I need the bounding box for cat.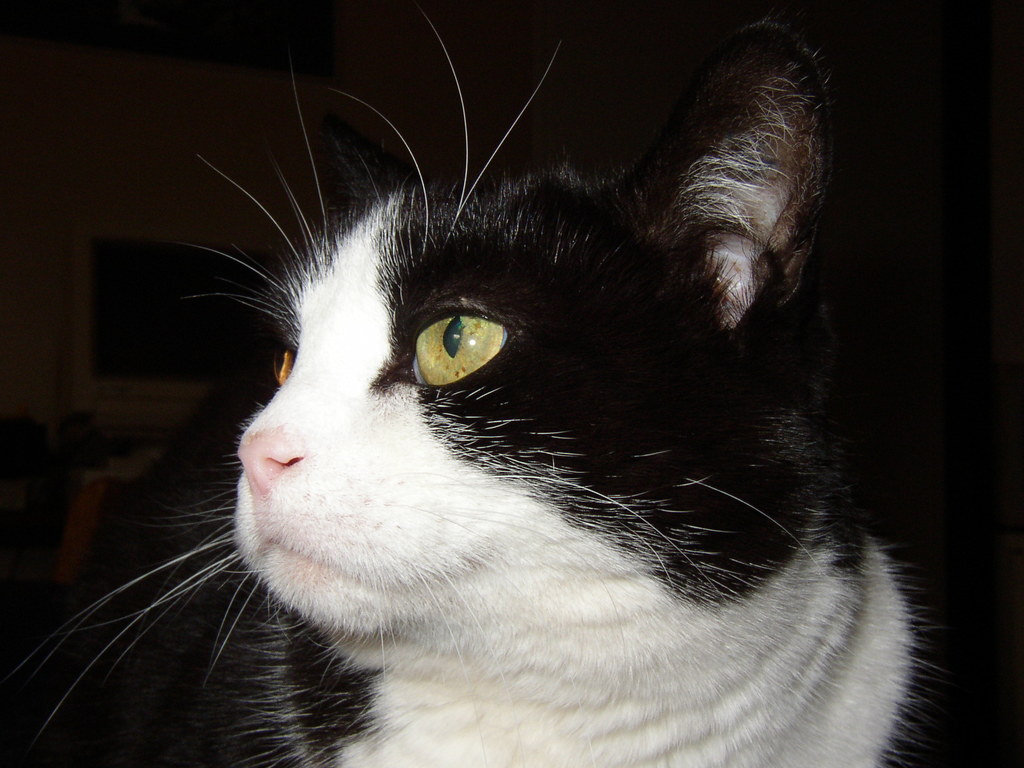
Here it is: (1, 0, 948, 767).
